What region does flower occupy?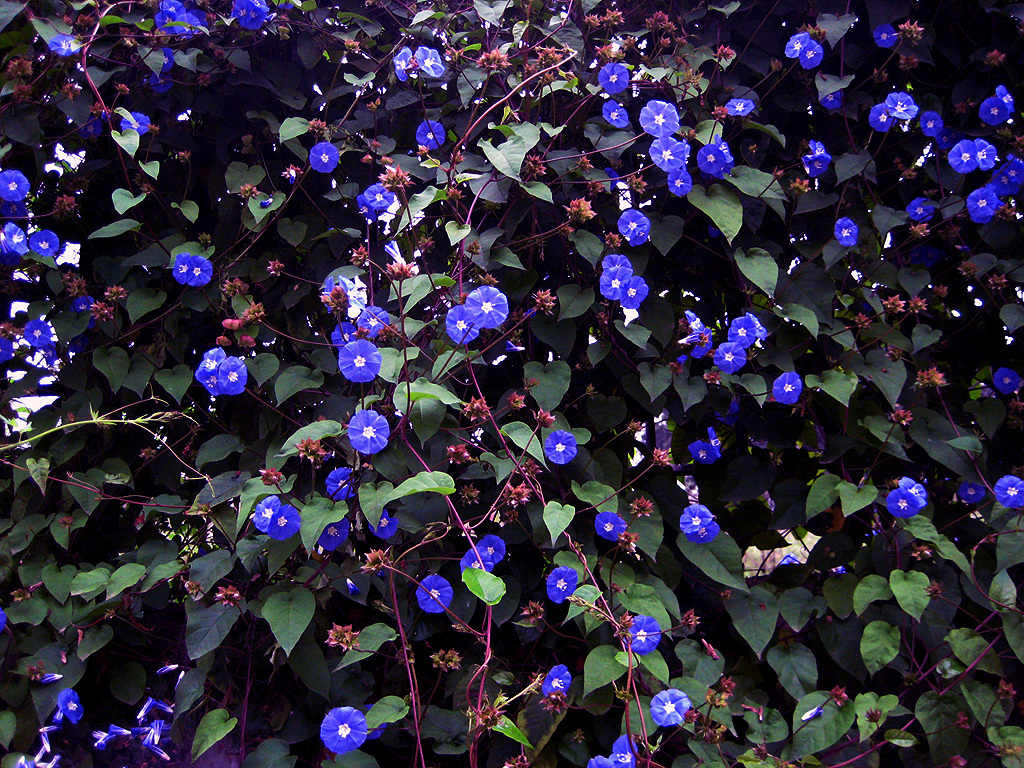
rect(592, 61, 631, 92).
